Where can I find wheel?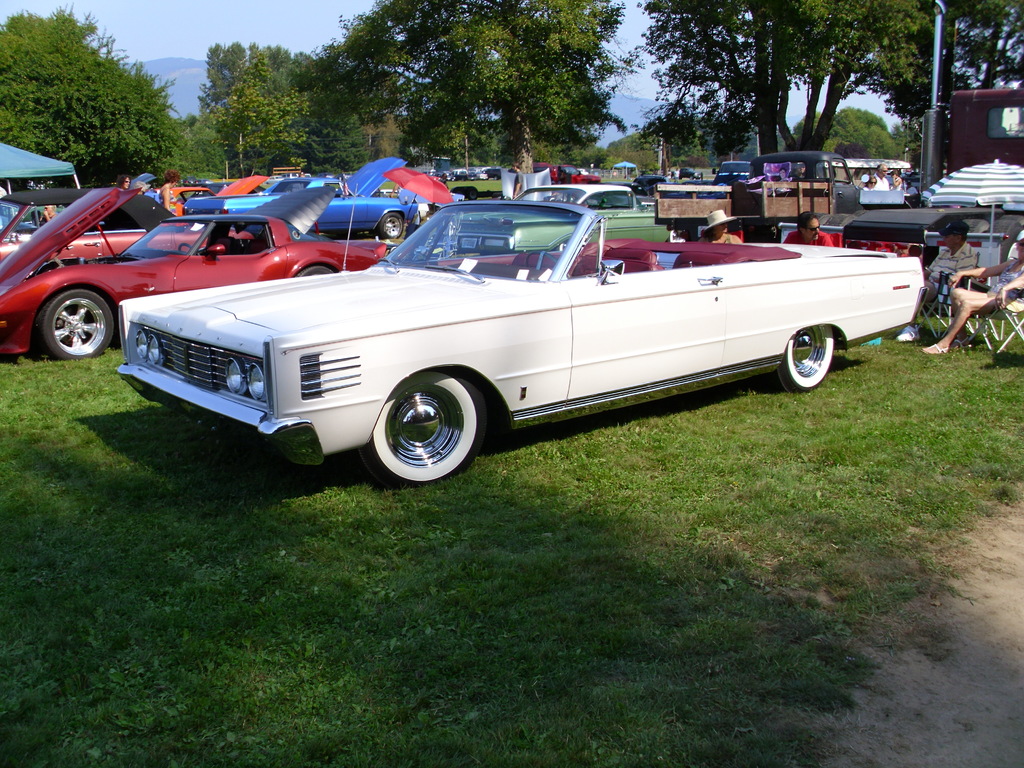
You can find it at 38/291/118/358.
